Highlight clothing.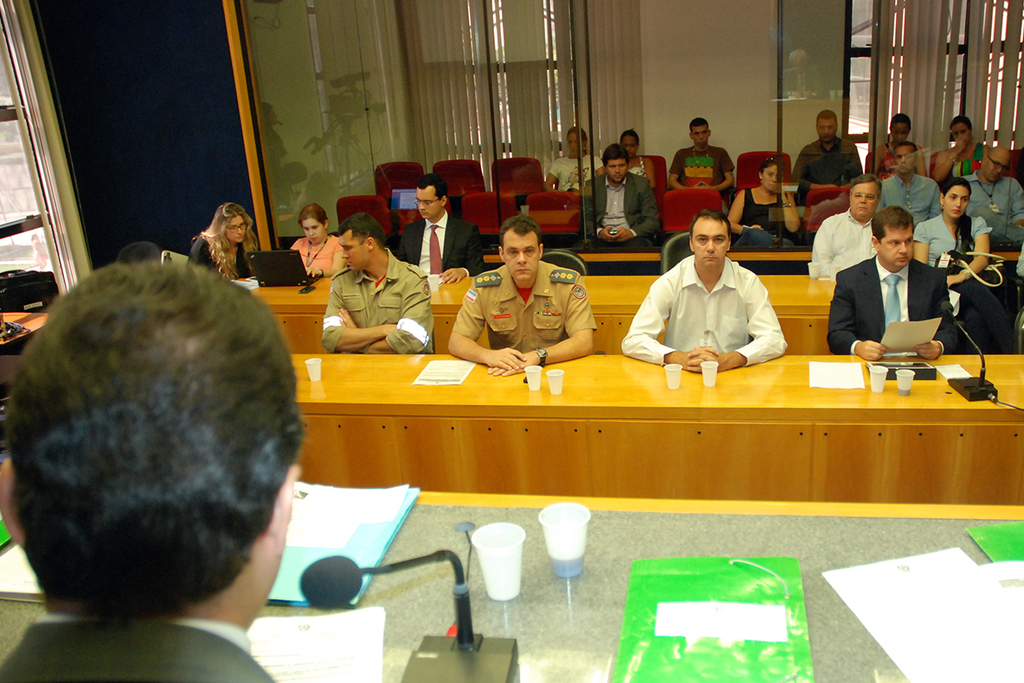
Highlighted region: [left=730, top=195, right=796, bottom=250].
